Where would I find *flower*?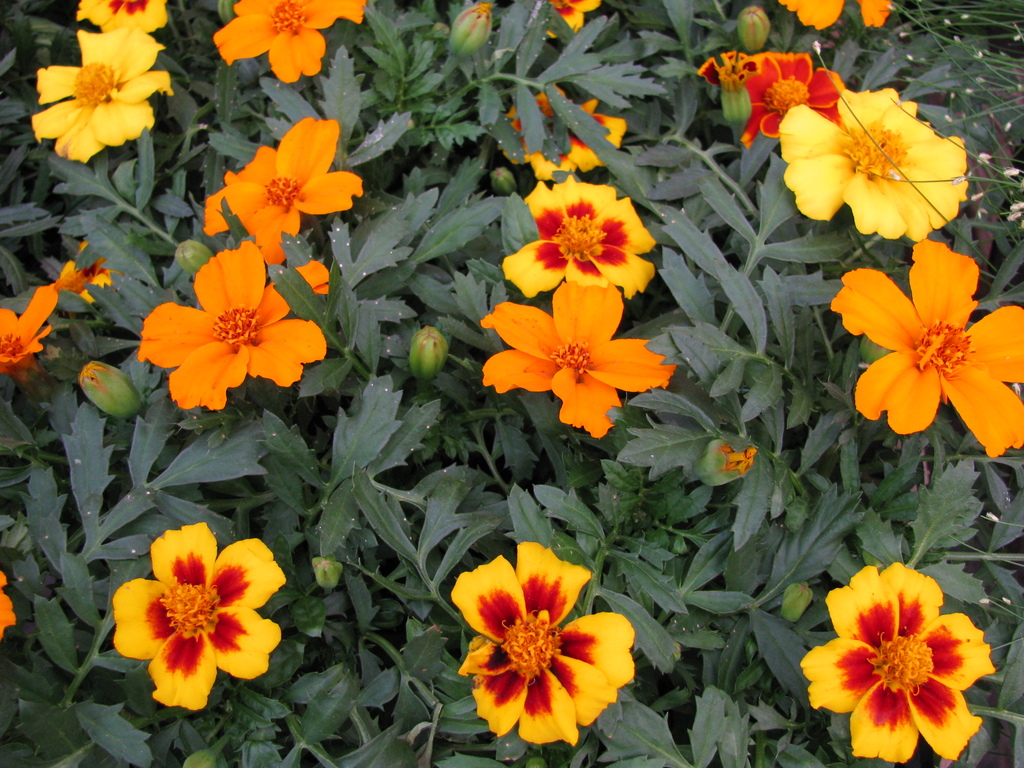
At 508,86,636,179.
